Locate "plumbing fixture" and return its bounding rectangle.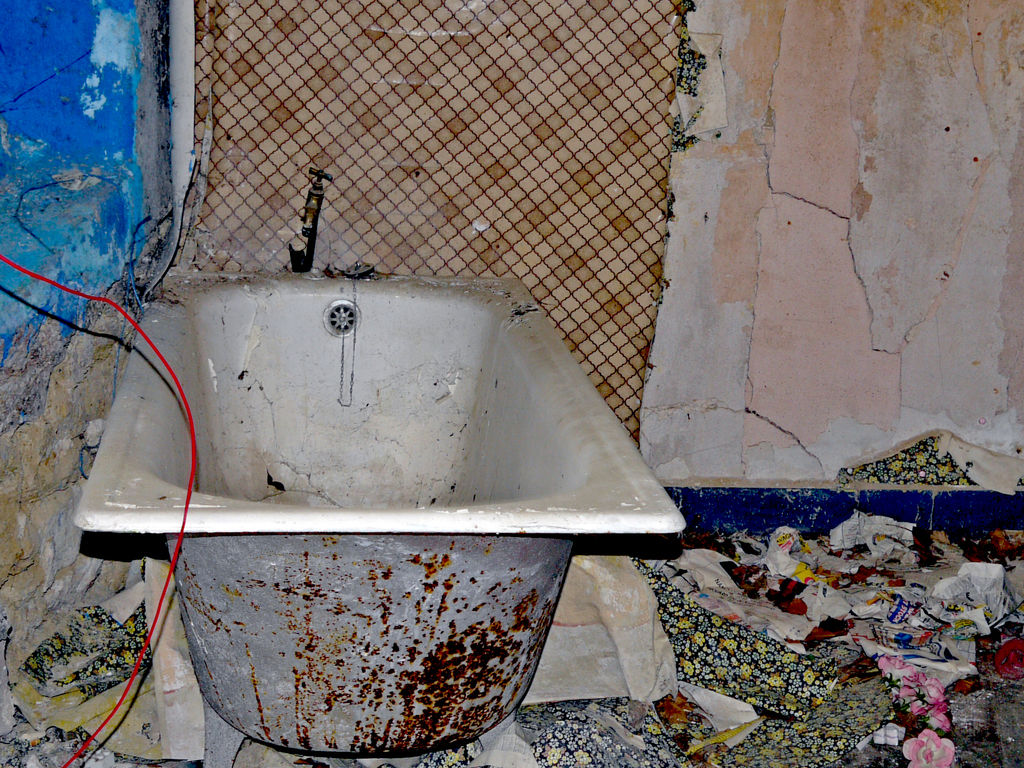
region(287, 164, 333, 272).
